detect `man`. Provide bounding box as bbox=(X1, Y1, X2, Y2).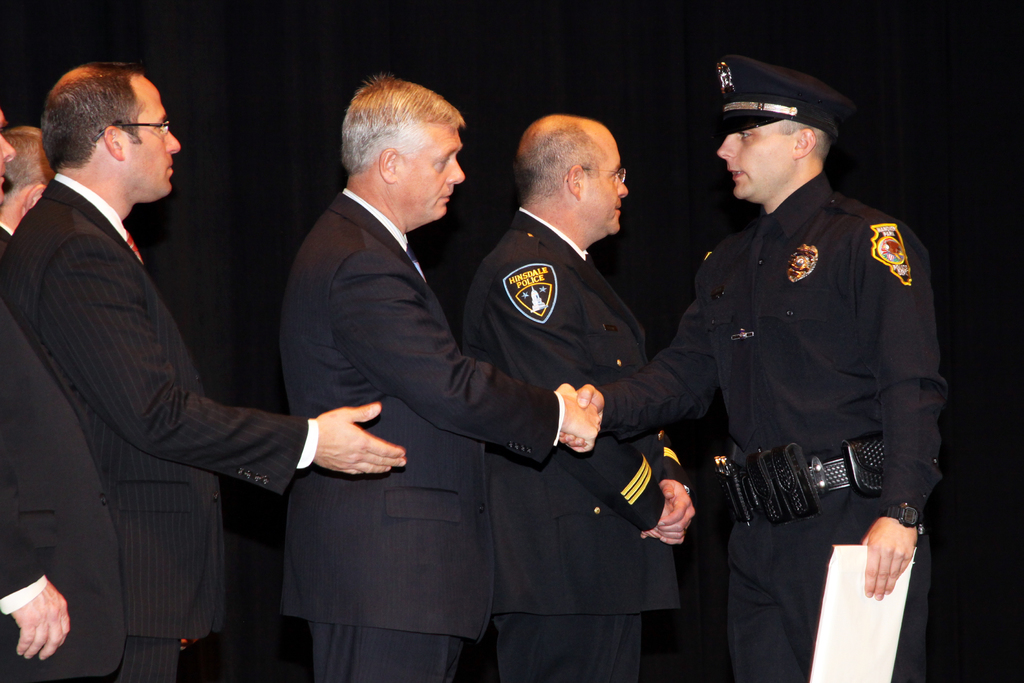
bbox=(0, 110, 125, 682).
